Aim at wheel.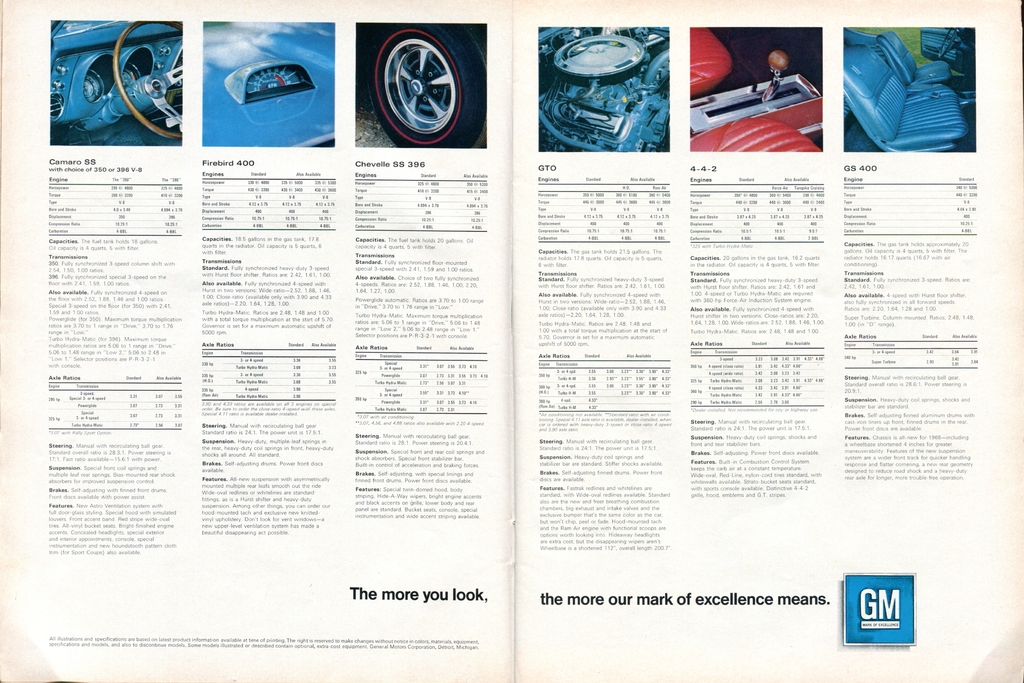
Aimed at box(113, 20, 182, 138).
